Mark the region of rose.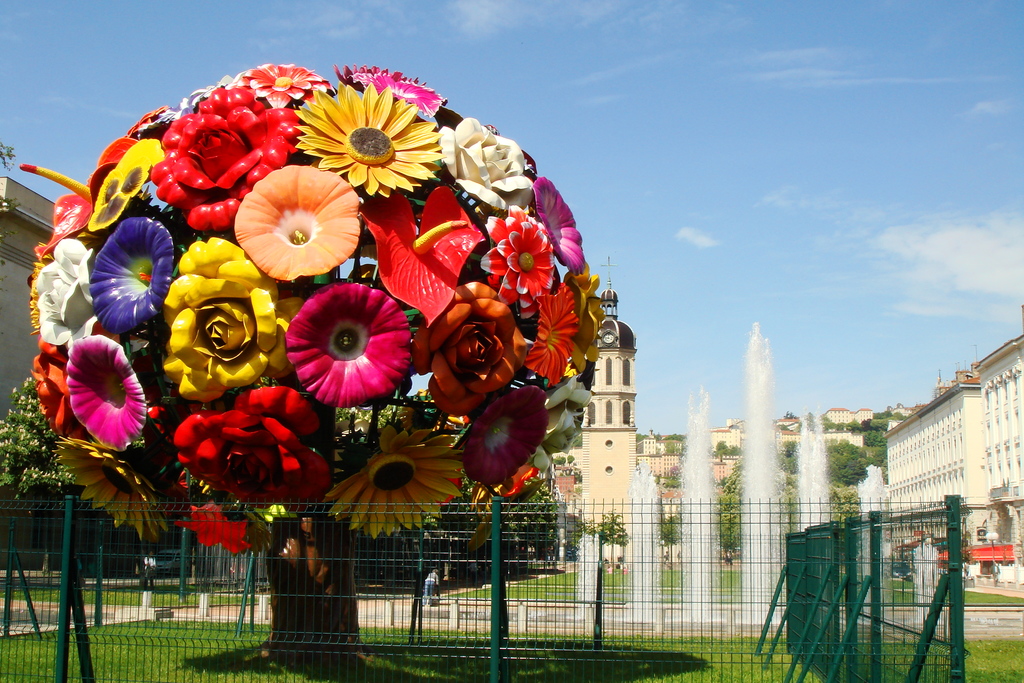
Region: 25 333 79 440.
